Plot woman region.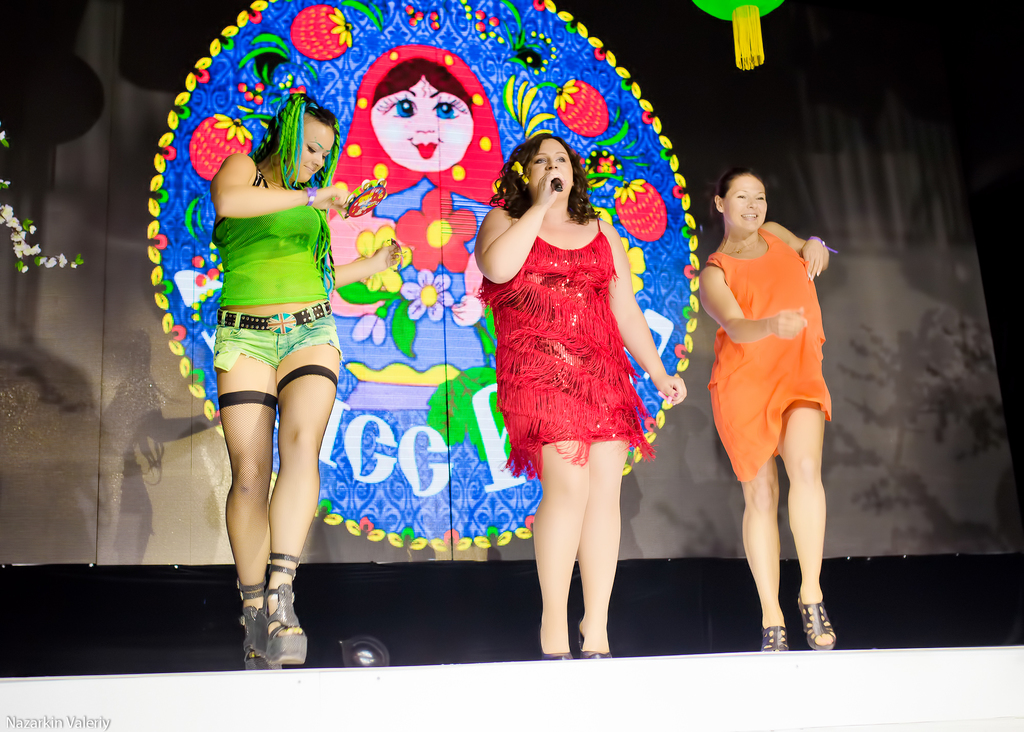
Plotted at x1=209 y1=83 x2=406 y2=683.
